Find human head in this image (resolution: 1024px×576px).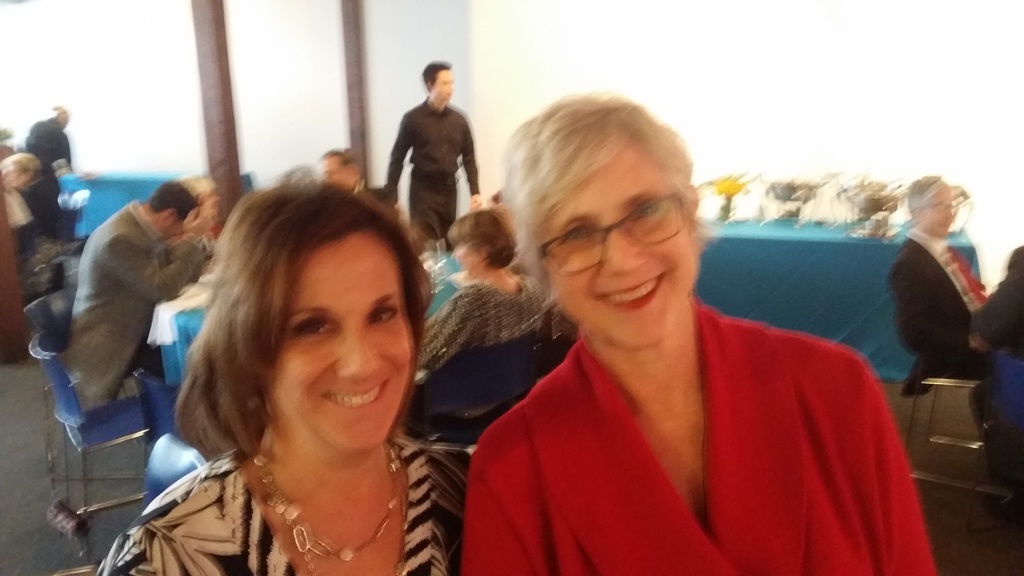
crop(145, 179, 199, 240).
